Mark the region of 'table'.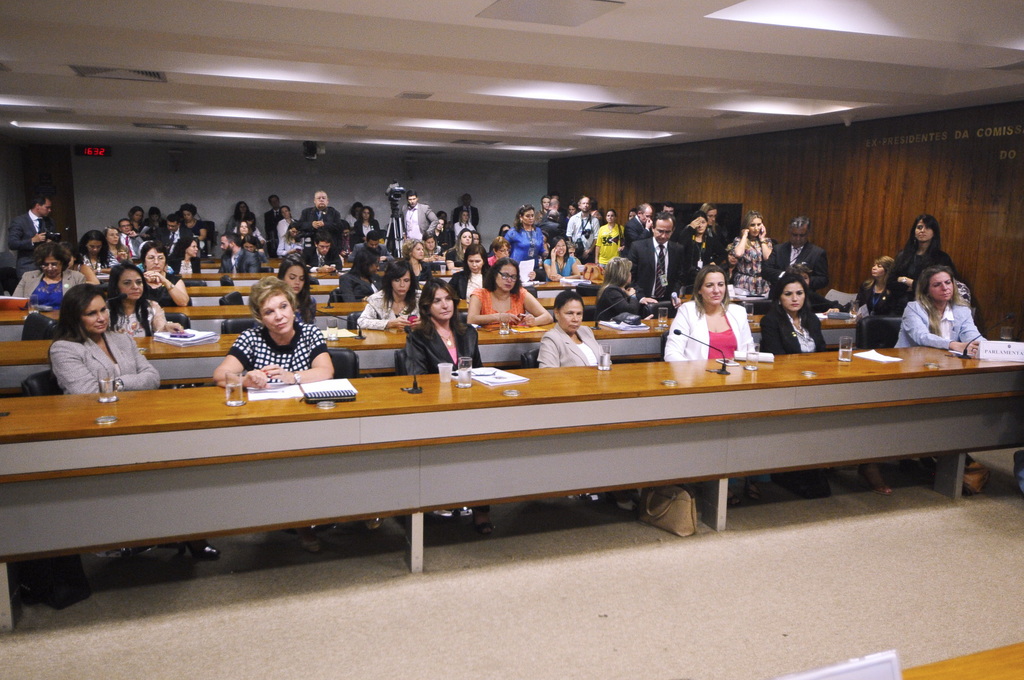
Region: 900, 638, 1023, 679.
